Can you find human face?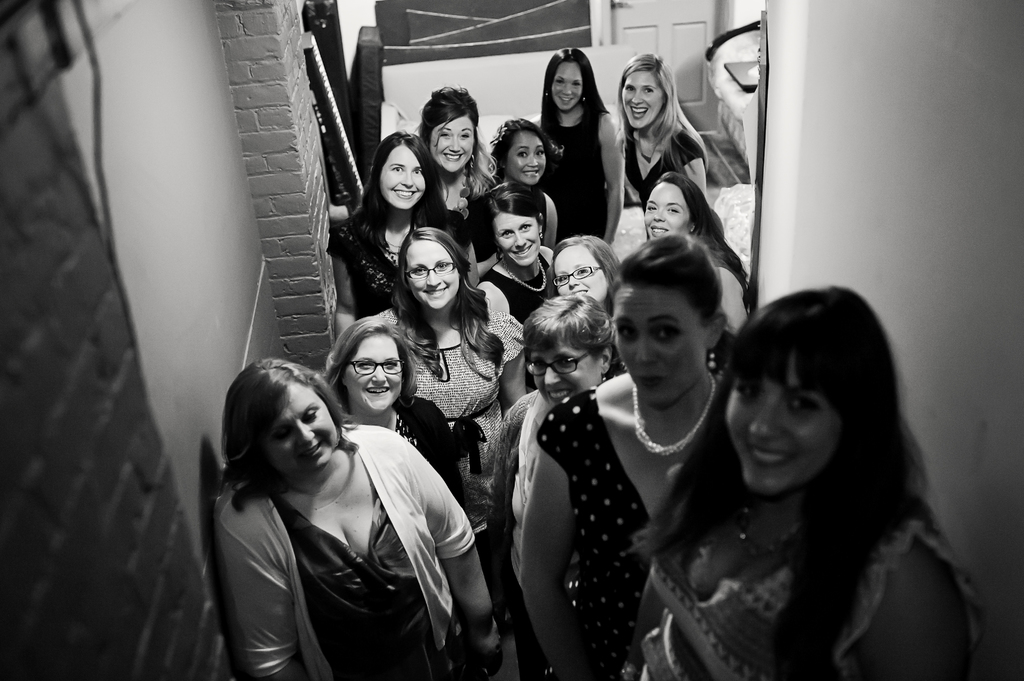
Yes, bounding box: <region>500, 212, 538, 267</region>.
